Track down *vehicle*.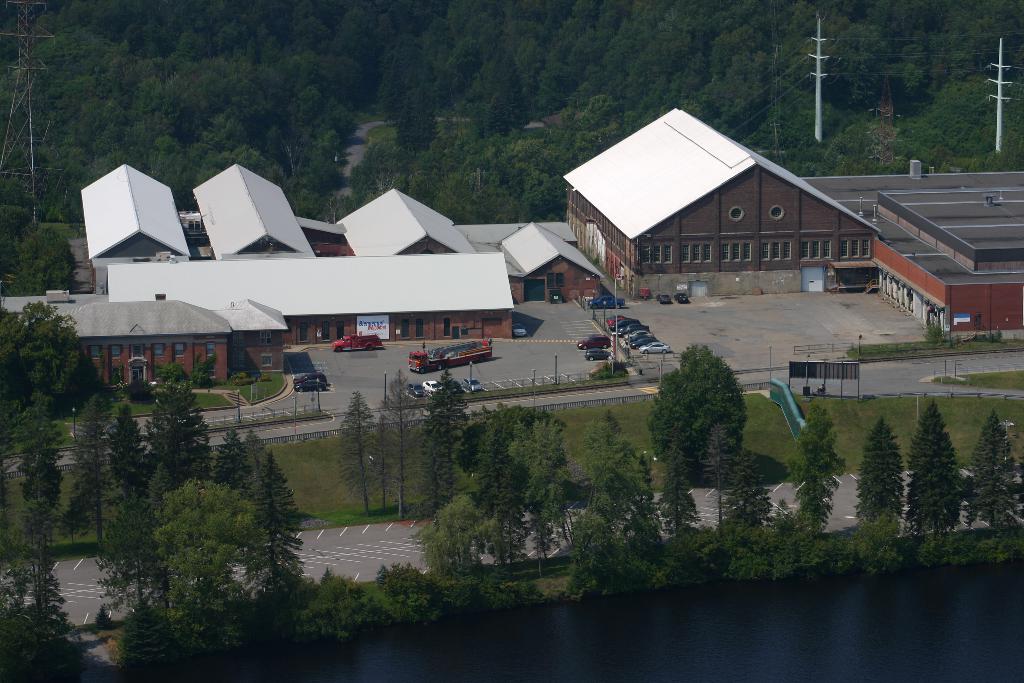
Tracked to <box>625,327,651,340</box>.
